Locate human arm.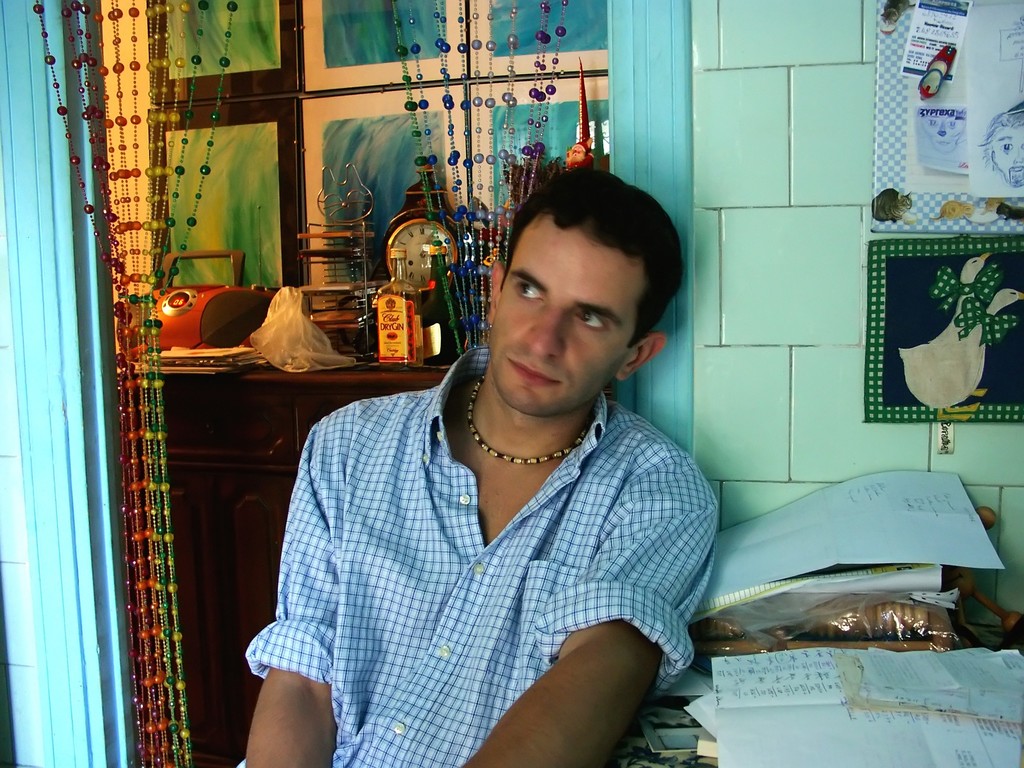
Bounding box: (x1=457, y1=616, x2=663, y2=767).
